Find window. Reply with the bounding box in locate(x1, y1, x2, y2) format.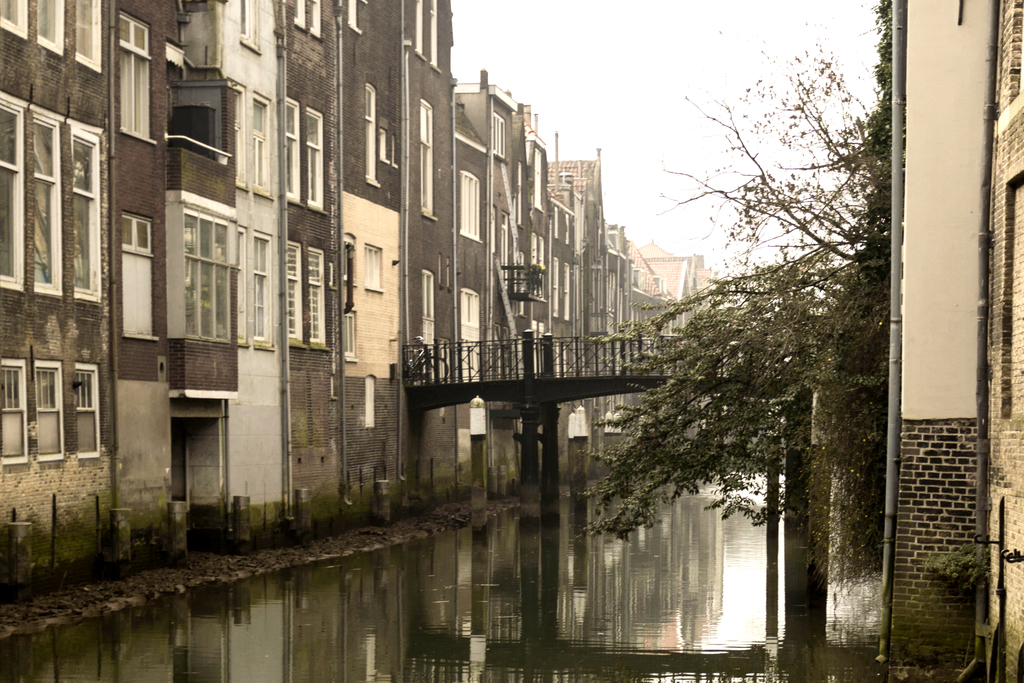
locate(230, 80, 244, 193).
